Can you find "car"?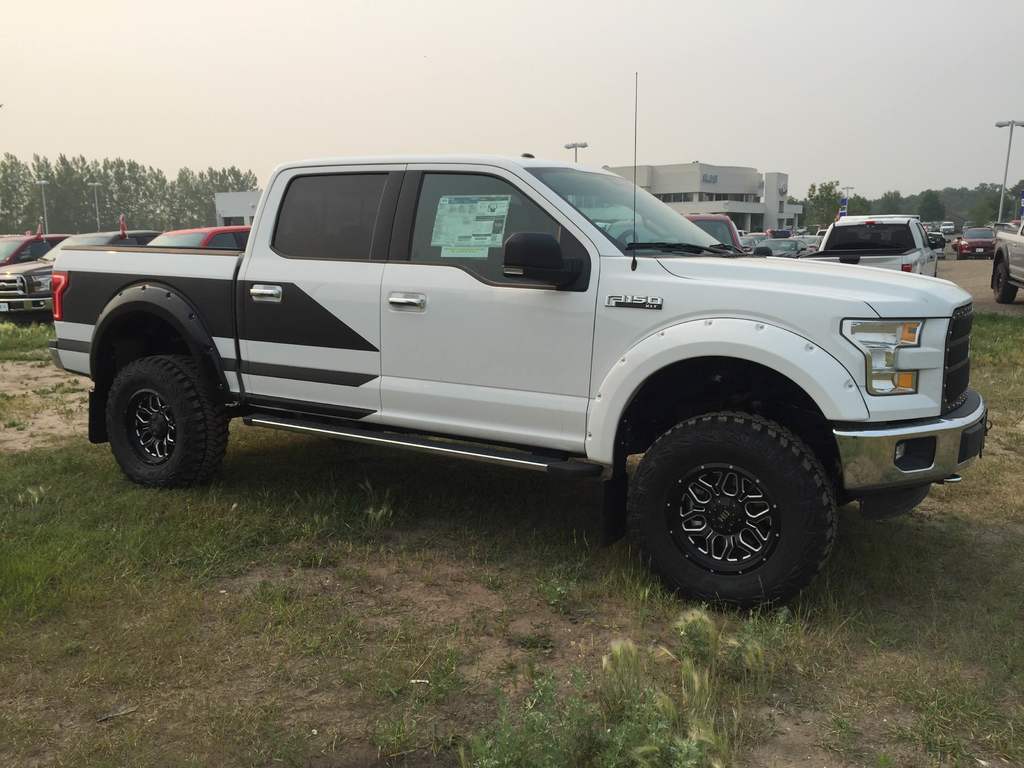
Yes, bounding box: {"x1": 0, "y1": 214, "x2": 164, "y2": 319}.
